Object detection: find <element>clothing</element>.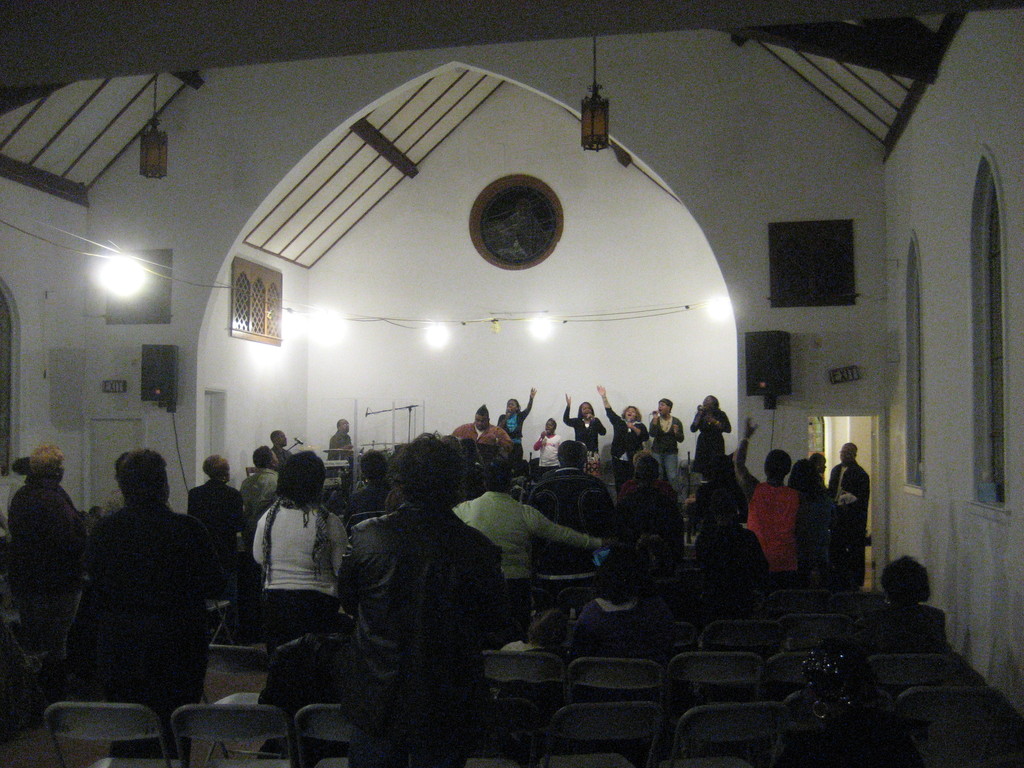
10 478 87 626.
